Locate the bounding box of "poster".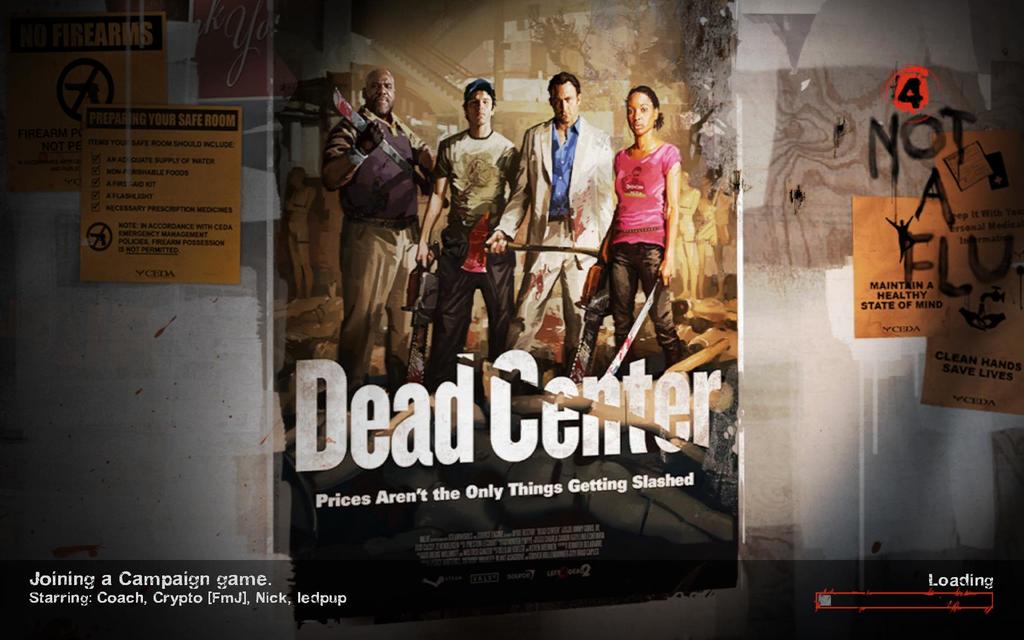
Bounding box: left=0, top=4, right=172, bottom=196.
